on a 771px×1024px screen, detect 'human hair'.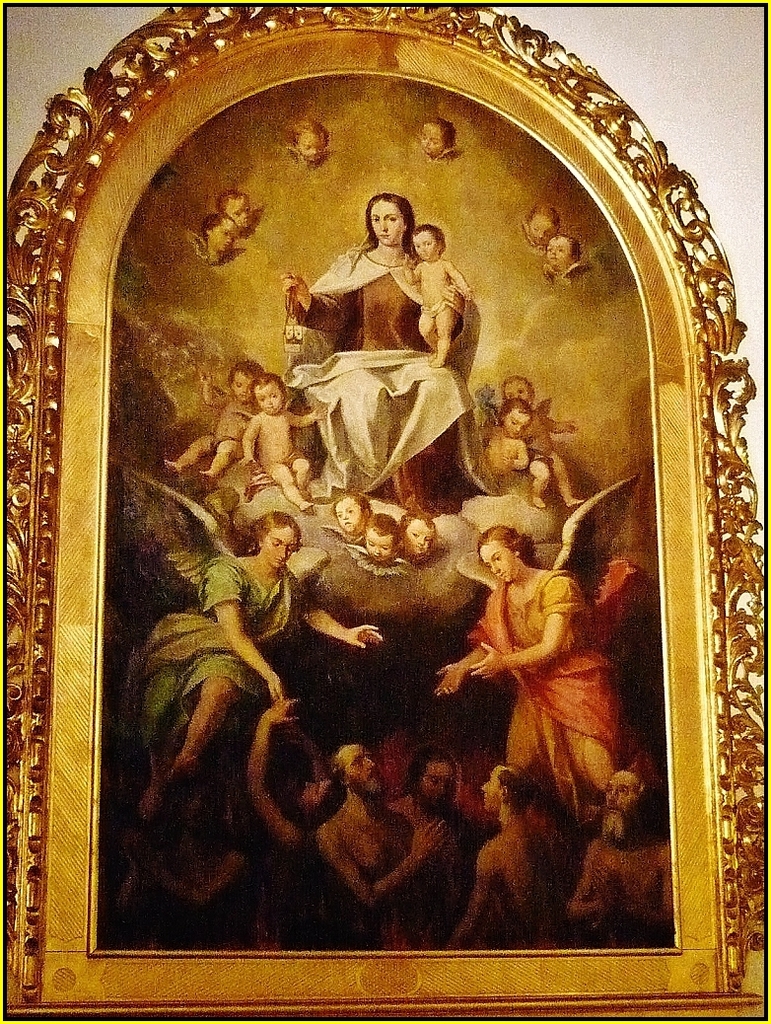
detection(250, 372, 290, 402).
